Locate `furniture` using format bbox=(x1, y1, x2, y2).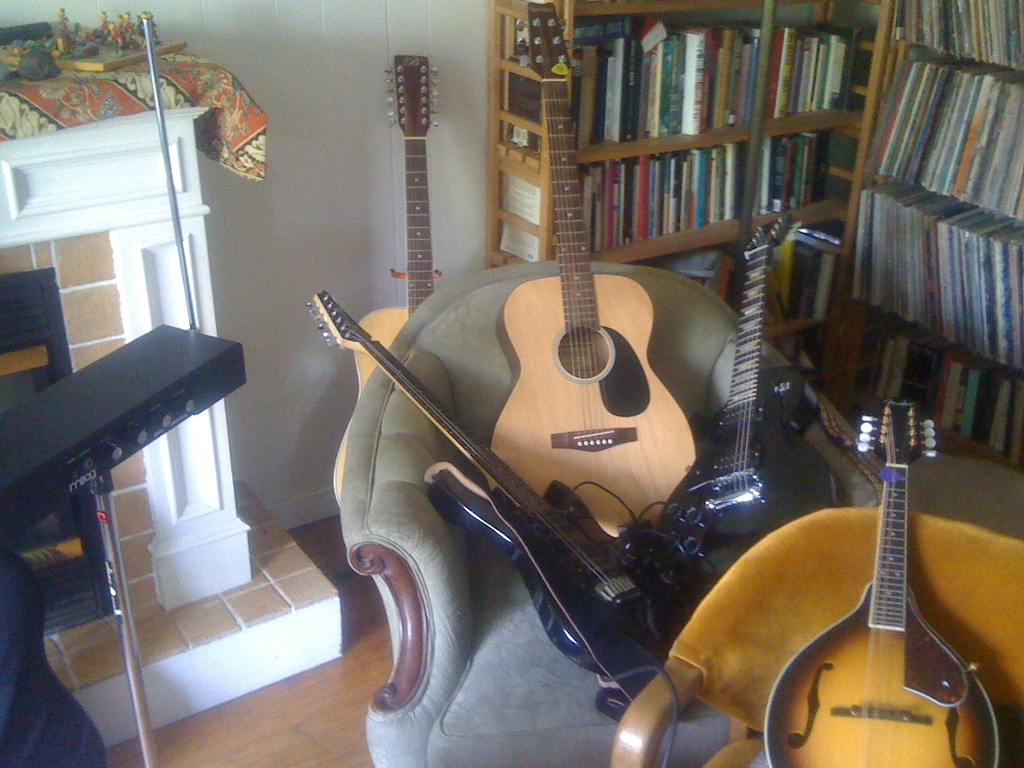
bbox=(481, 0, 1023, 481).
